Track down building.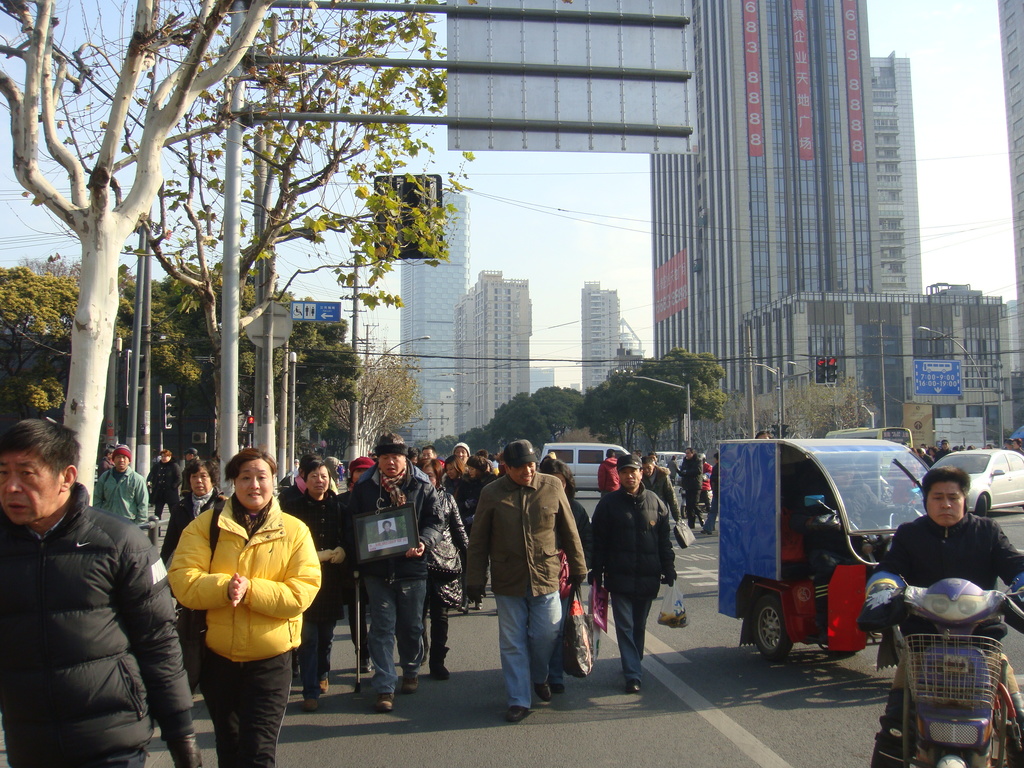
Tracked to bbox=[429, 381, 466, 447].
